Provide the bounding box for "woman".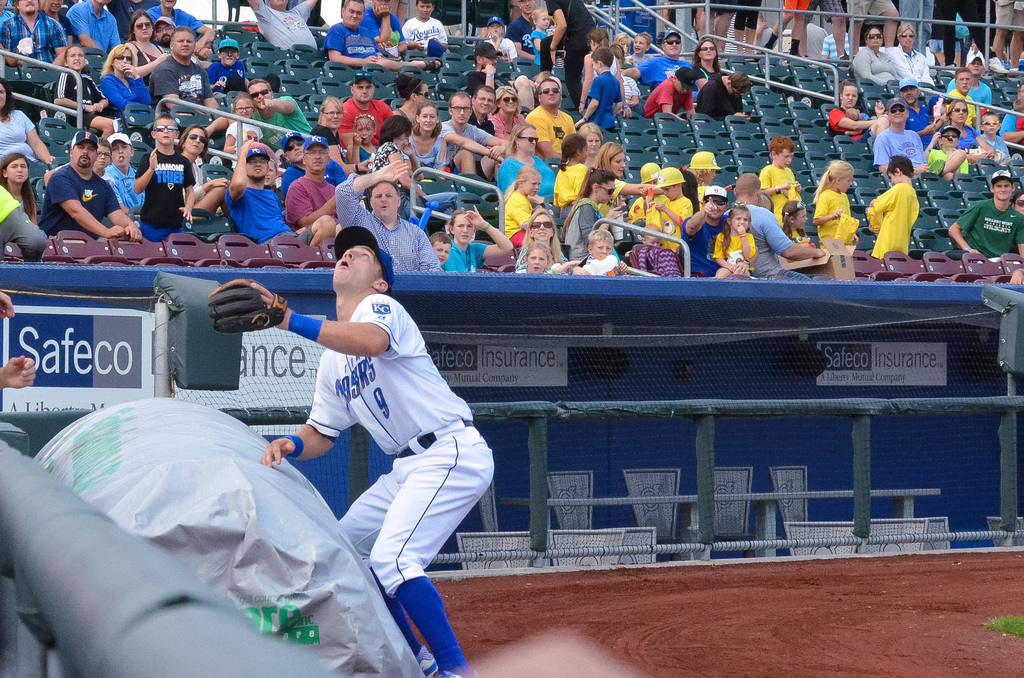
<region>489, 83, 530, 145</region>.
